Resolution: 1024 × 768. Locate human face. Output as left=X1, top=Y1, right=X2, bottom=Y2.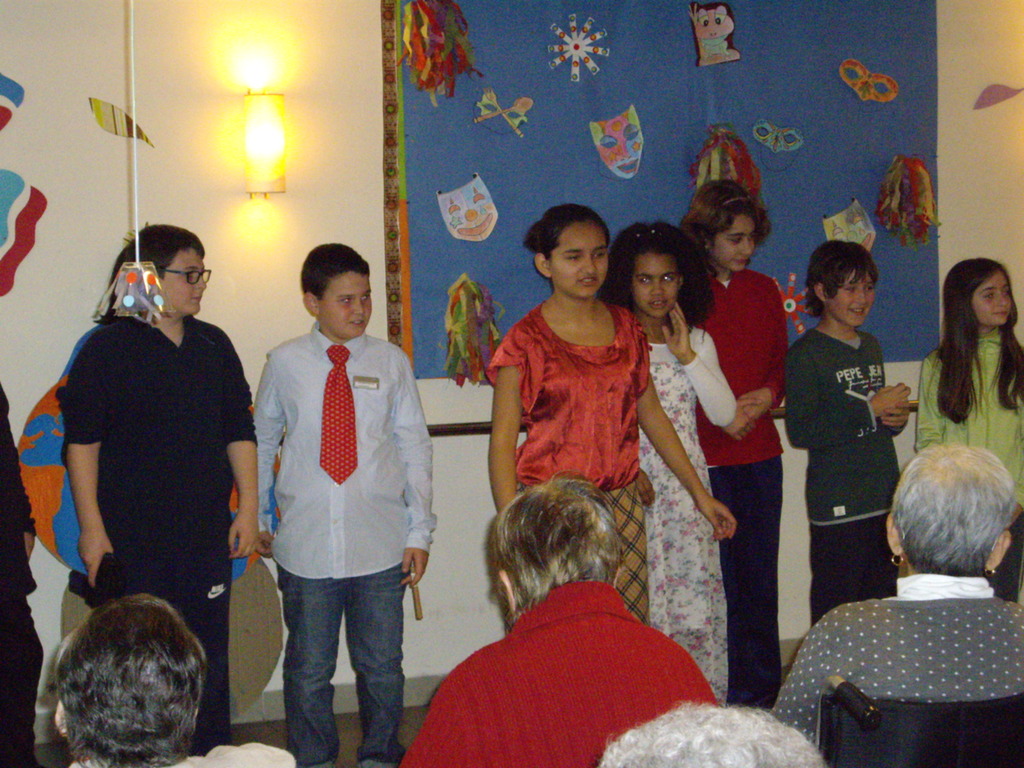
left=715, top=216, right=752, bottom=270.
